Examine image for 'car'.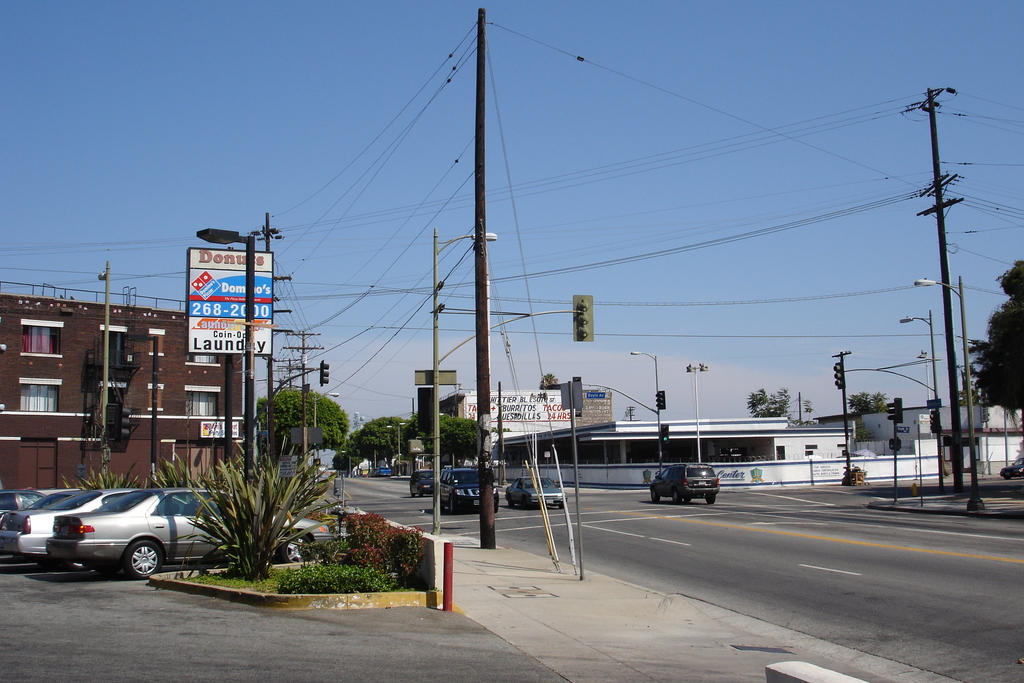
Examination result: detection(410, 466, 436, 497).
